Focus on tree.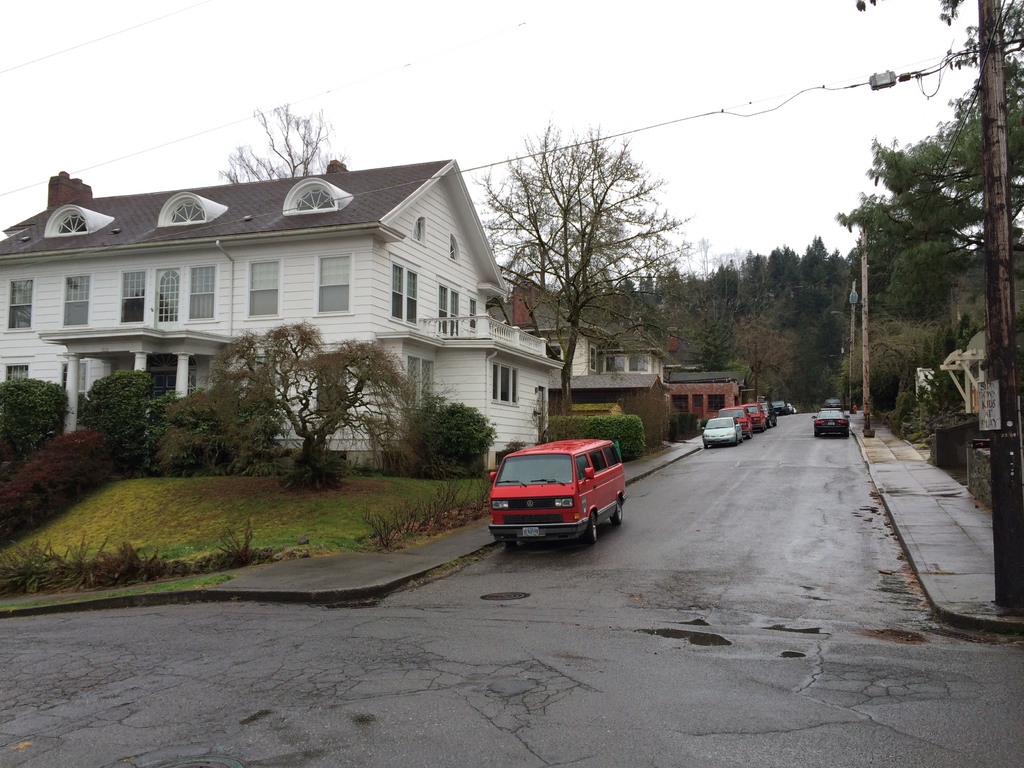
Focused at 468 115 698 410.
